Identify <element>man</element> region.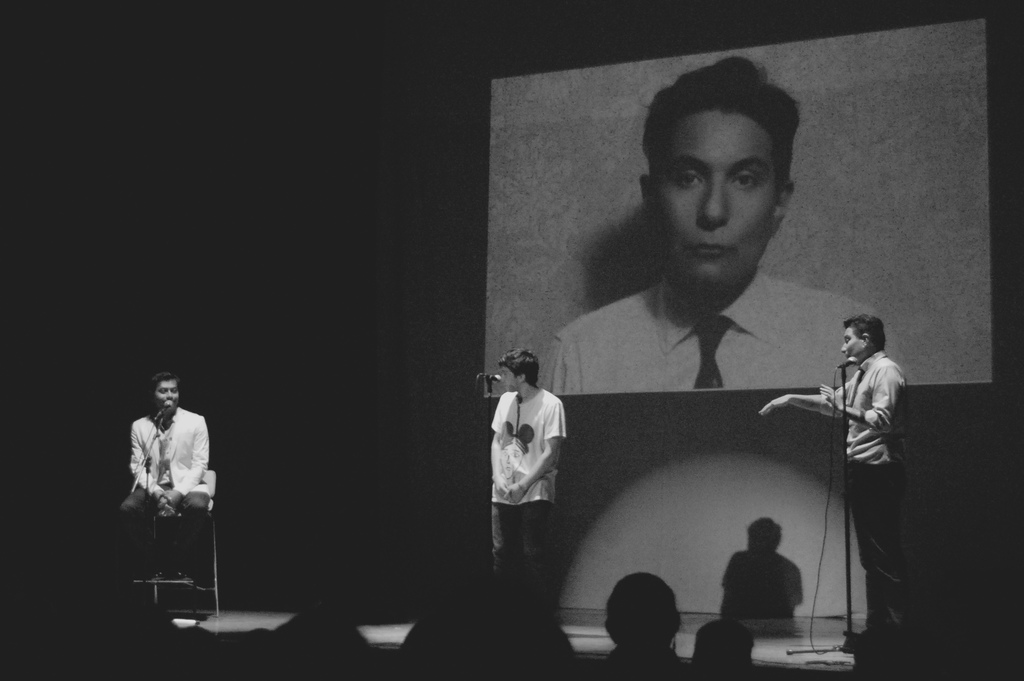
Region: (left=104, top=375, right=212, bottom=591).
